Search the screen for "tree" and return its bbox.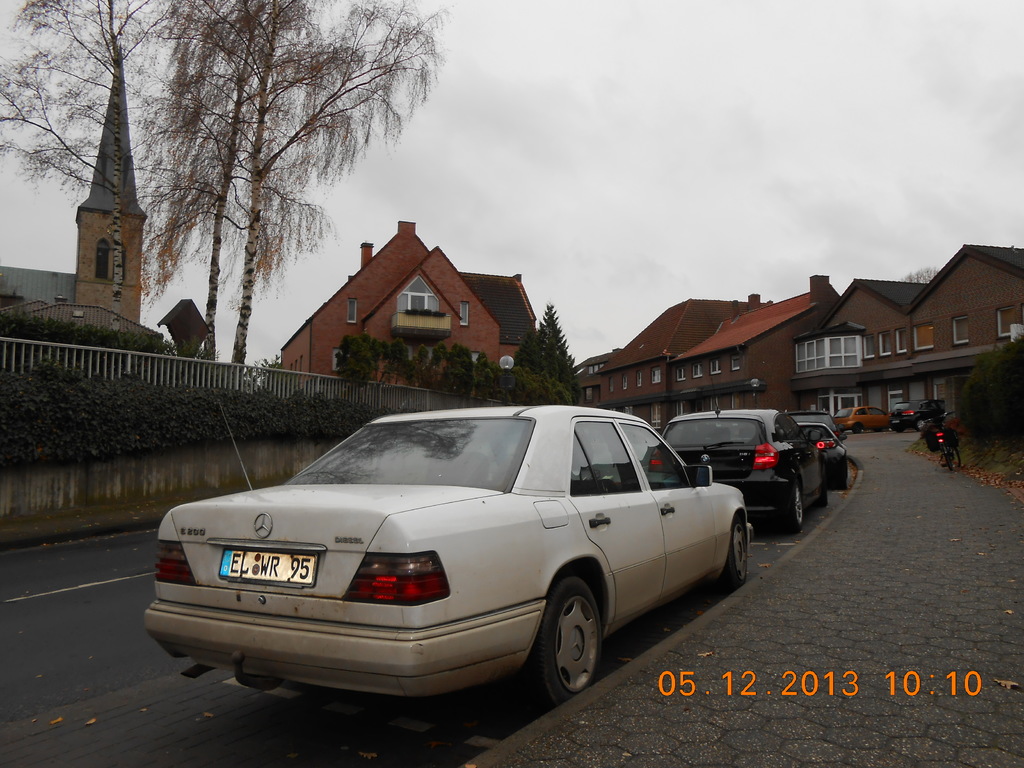
Found: select_region(0, 0, 314, 359).
